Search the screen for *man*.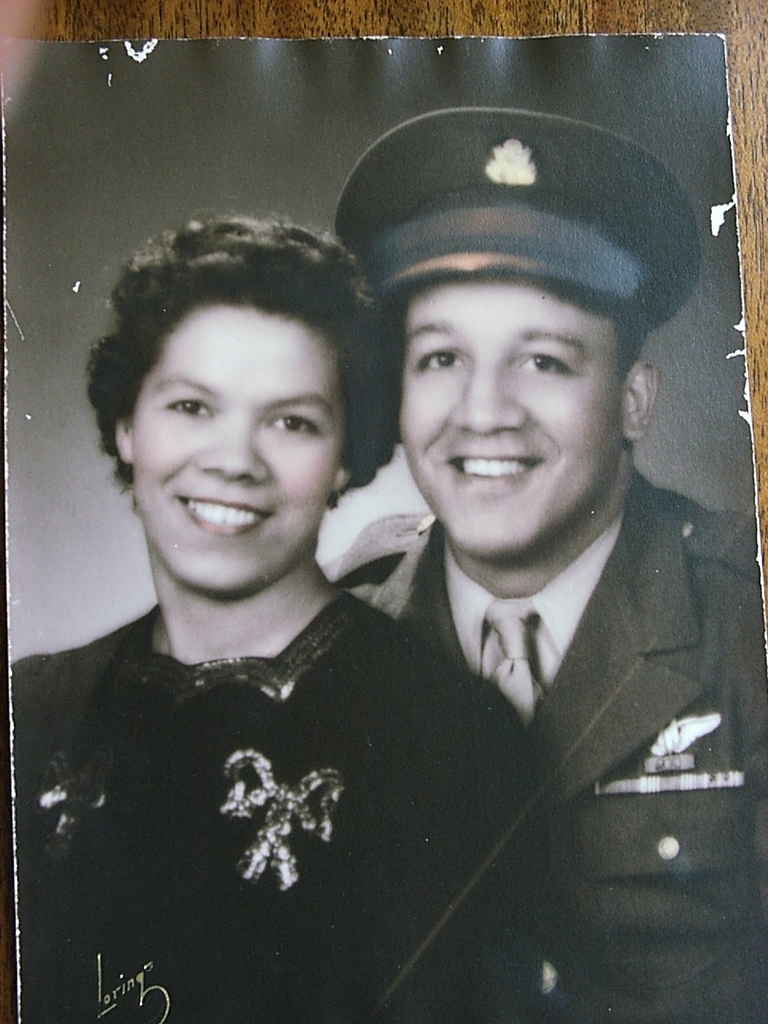
Found at rect(247, 75, 744, 995).
